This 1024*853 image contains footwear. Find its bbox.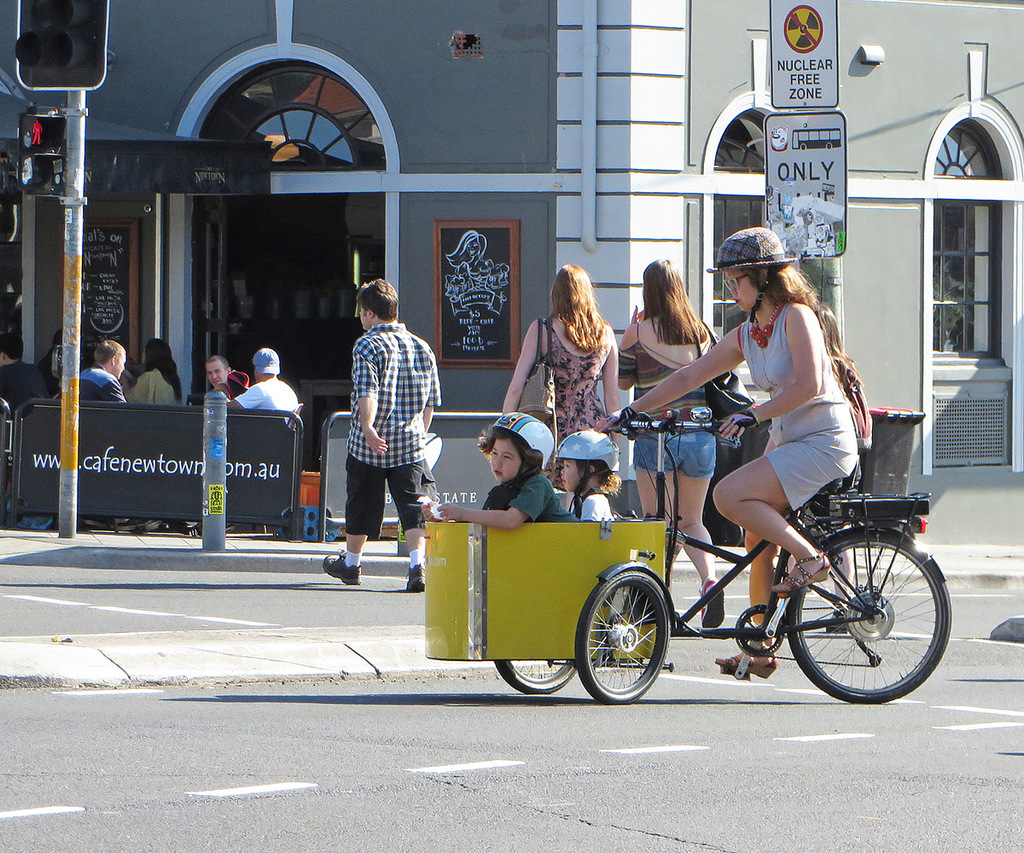
725 647 778 679.
